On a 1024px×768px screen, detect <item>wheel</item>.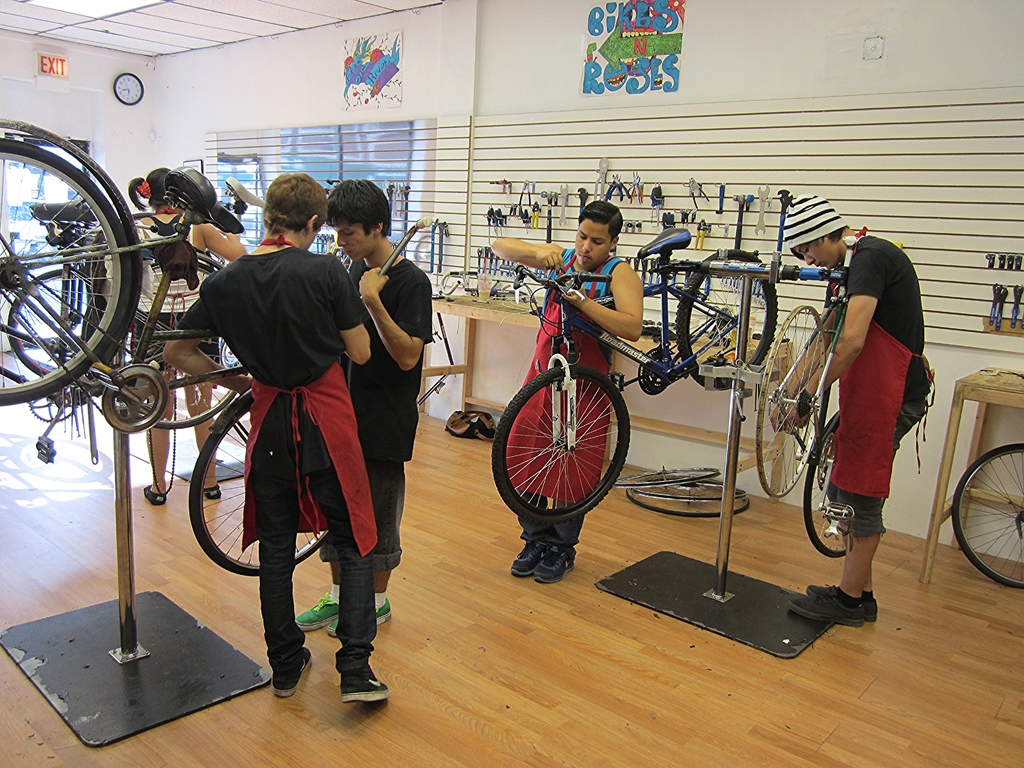
Rect(0, 135, 140, 404).
